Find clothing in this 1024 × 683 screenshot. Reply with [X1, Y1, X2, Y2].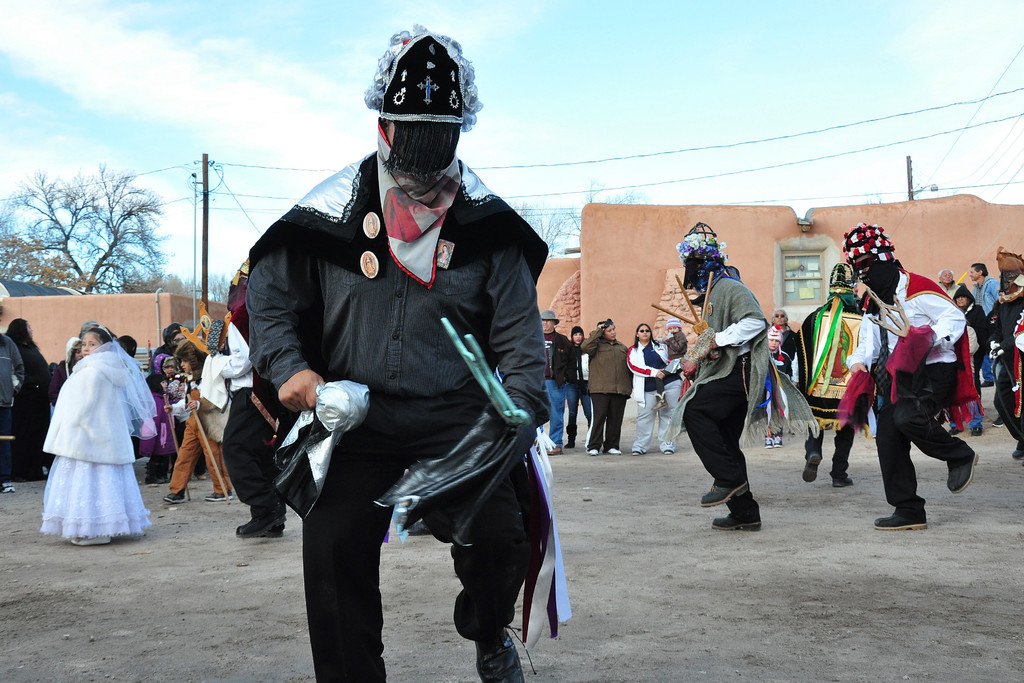
[221, 387, 287, 513].
